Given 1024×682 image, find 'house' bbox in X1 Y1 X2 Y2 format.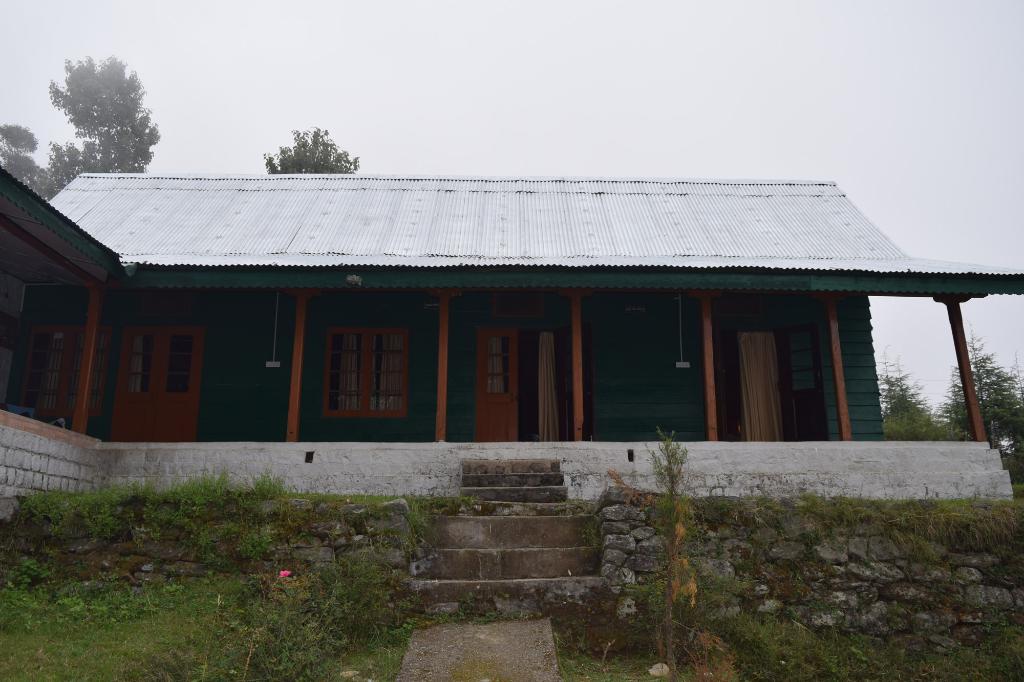
45 136 758 482.
